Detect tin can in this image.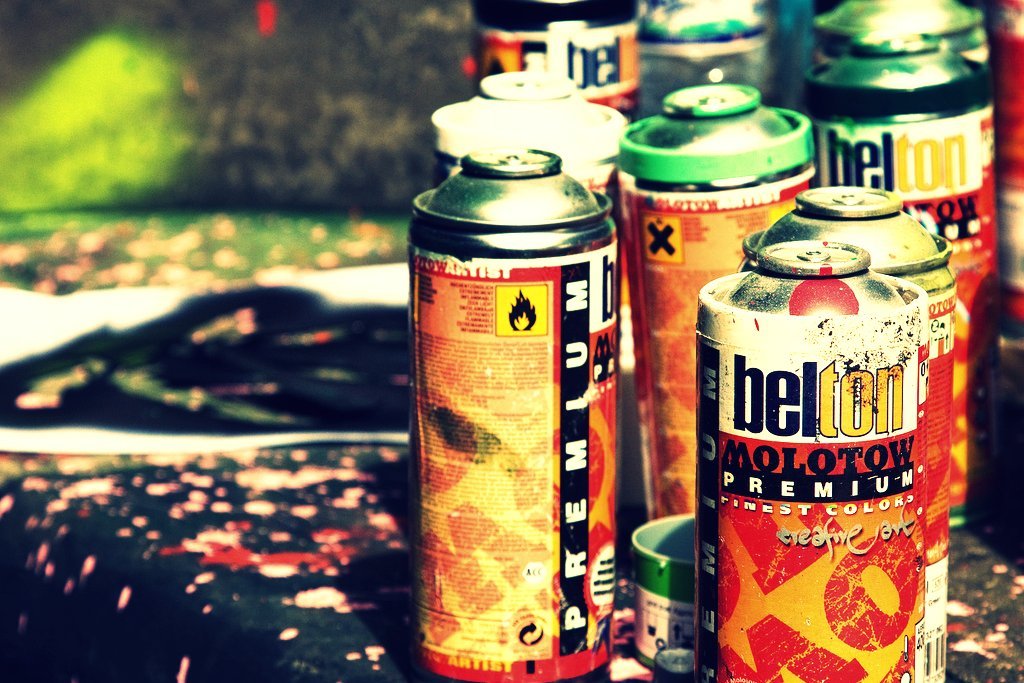
Detection: l=811, t=0, r=993, b=259.
